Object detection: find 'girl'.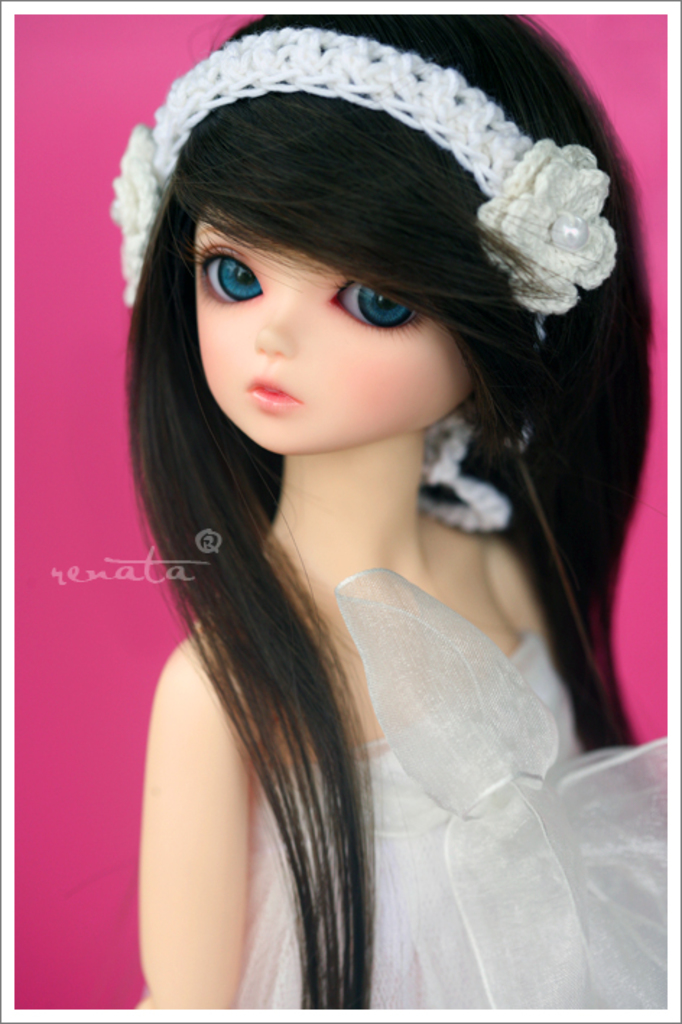
(108, 14, 670, 1012).
